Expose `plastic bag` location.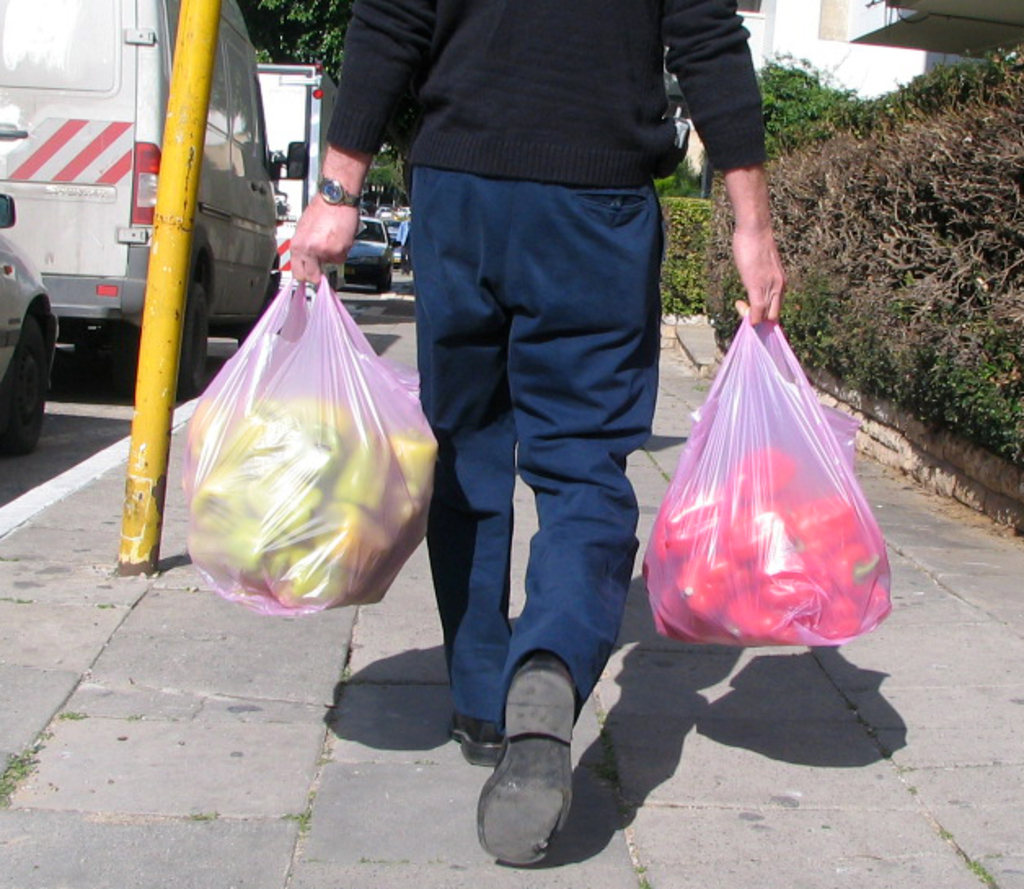
Exposed at (178, 272, 439, 613).
